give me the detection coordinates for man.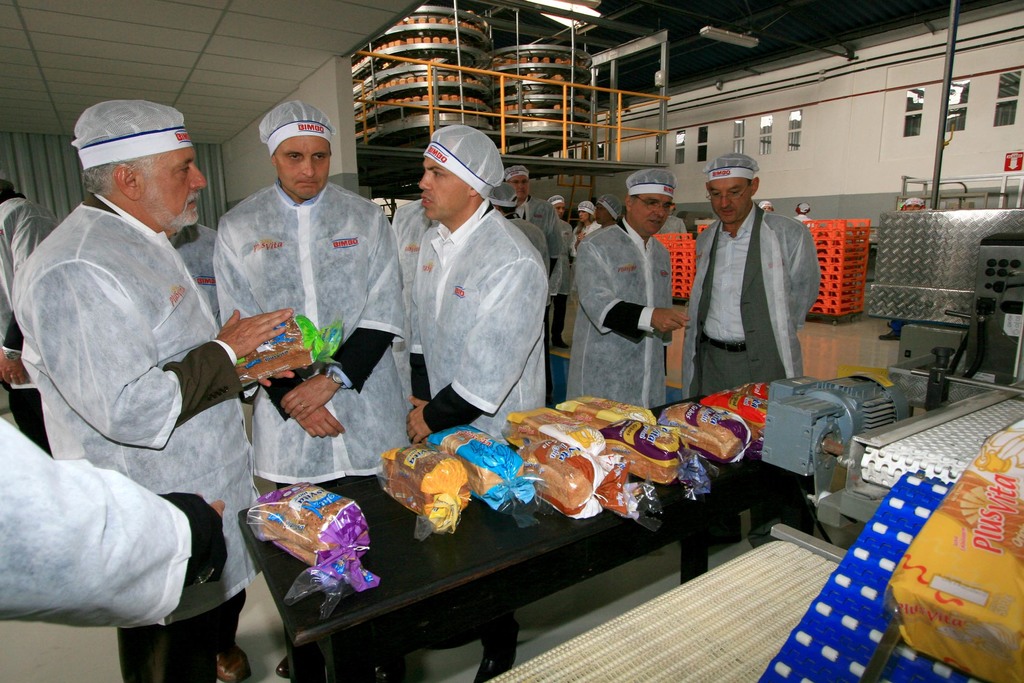
bbox=(404, 125, 554, 682).
